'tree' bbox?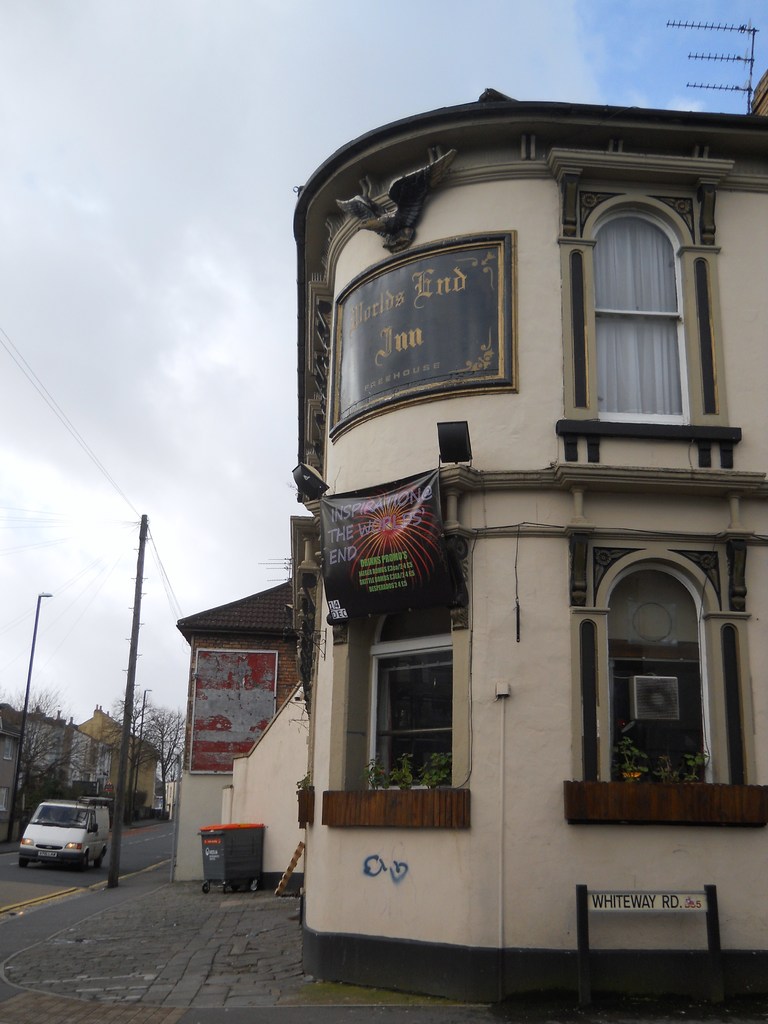
138 708 188 818
